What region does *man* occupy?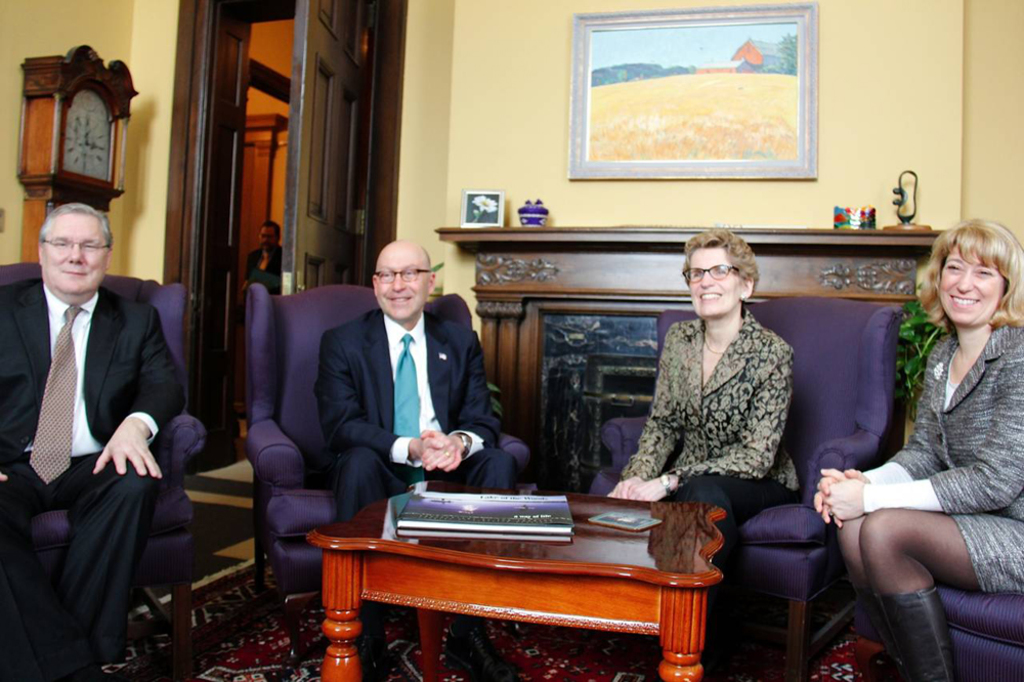
<region>244, 219, 283, 294</region>.
